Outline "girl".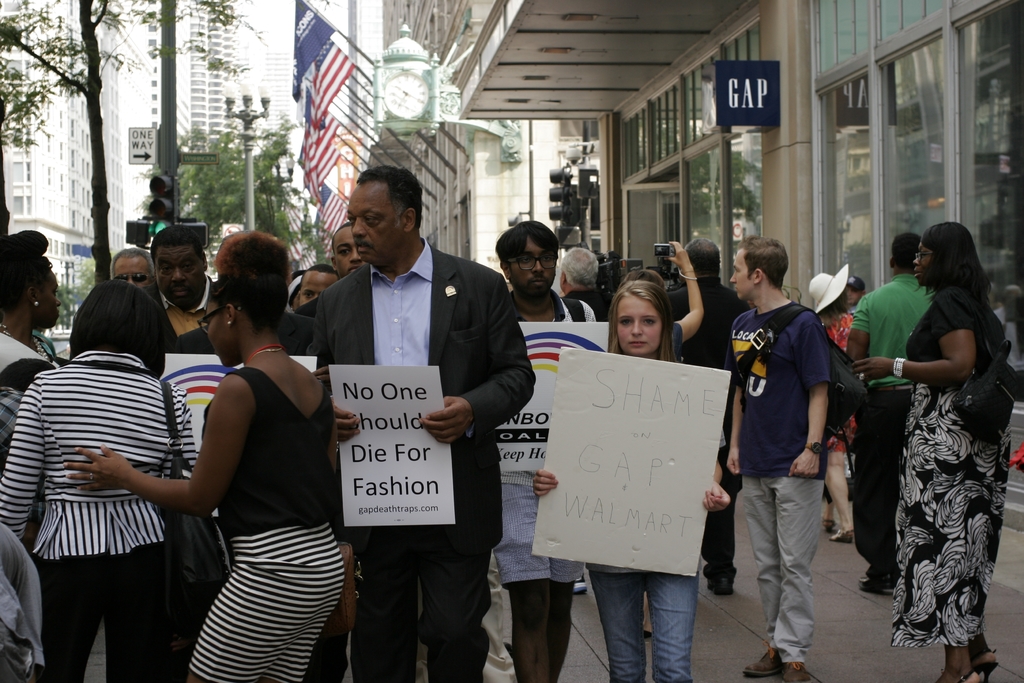
Outline: pyautogui.locateOnScreen(536, 280, 730, 682).
